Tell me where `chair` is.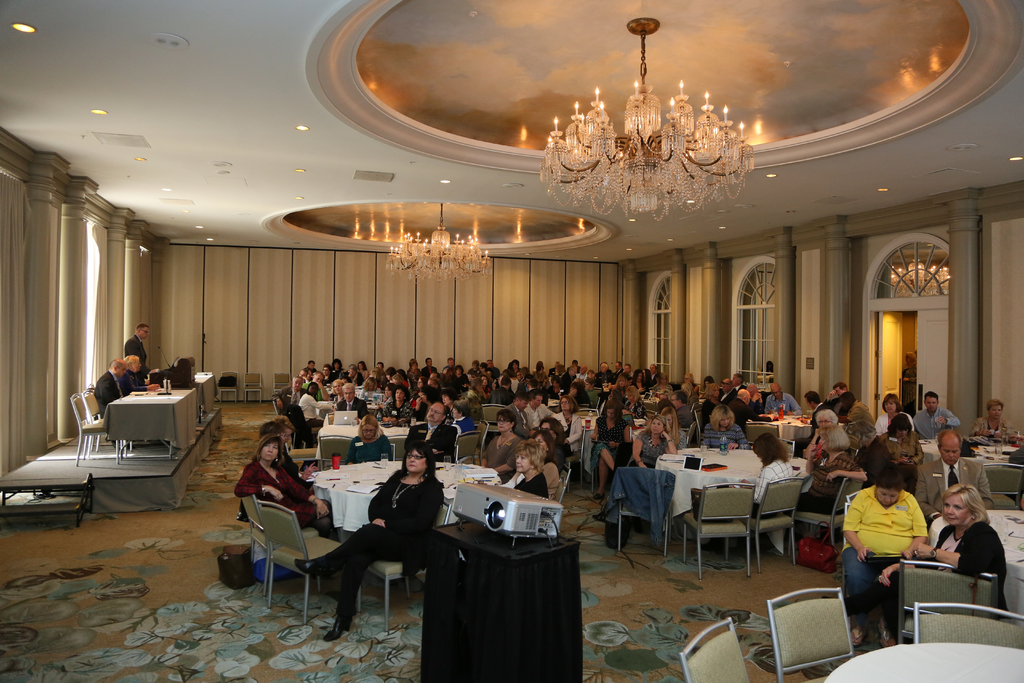
`chair` is at crop(555, 462, 568, 502).
